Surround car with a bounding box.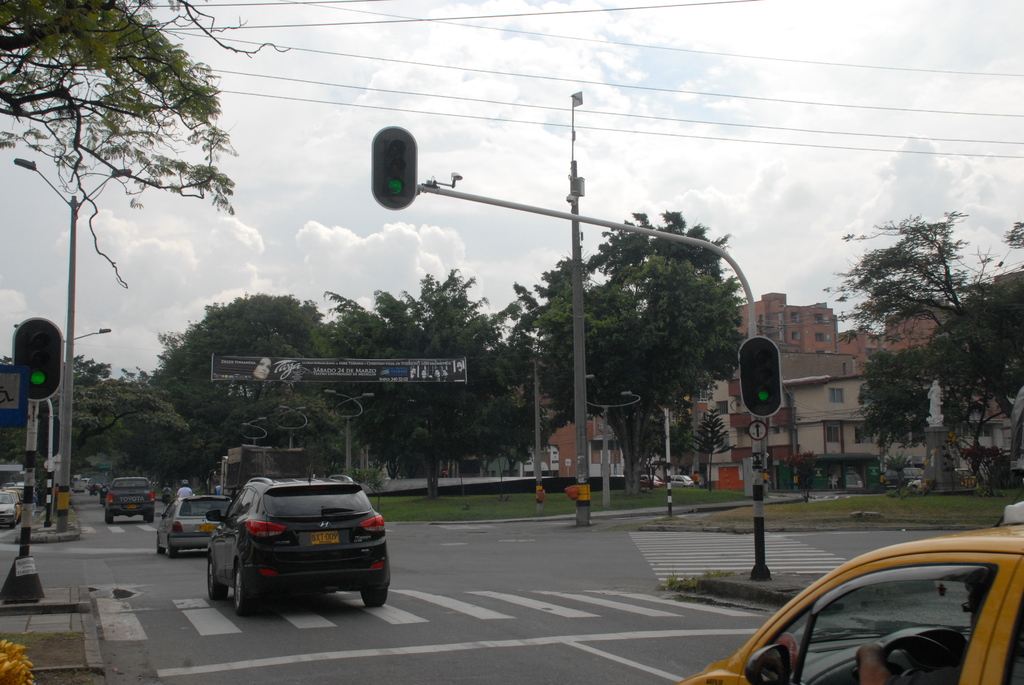
3:489:22:522.
